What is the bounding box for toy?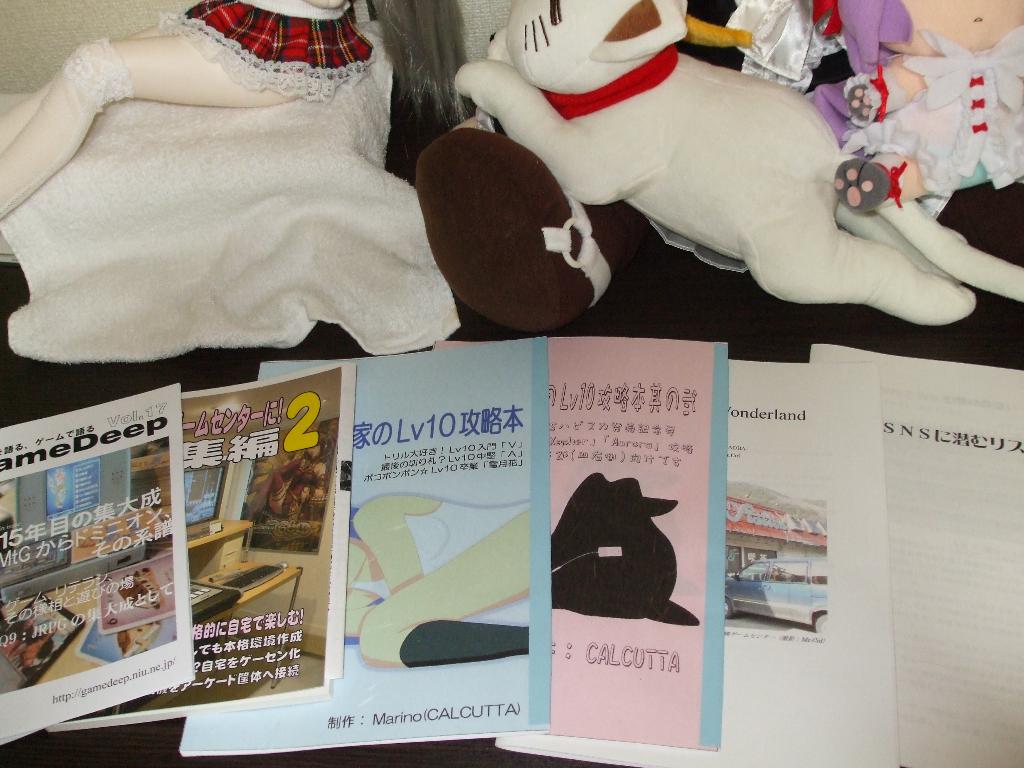
bbox(415, 0, 902, 330).
